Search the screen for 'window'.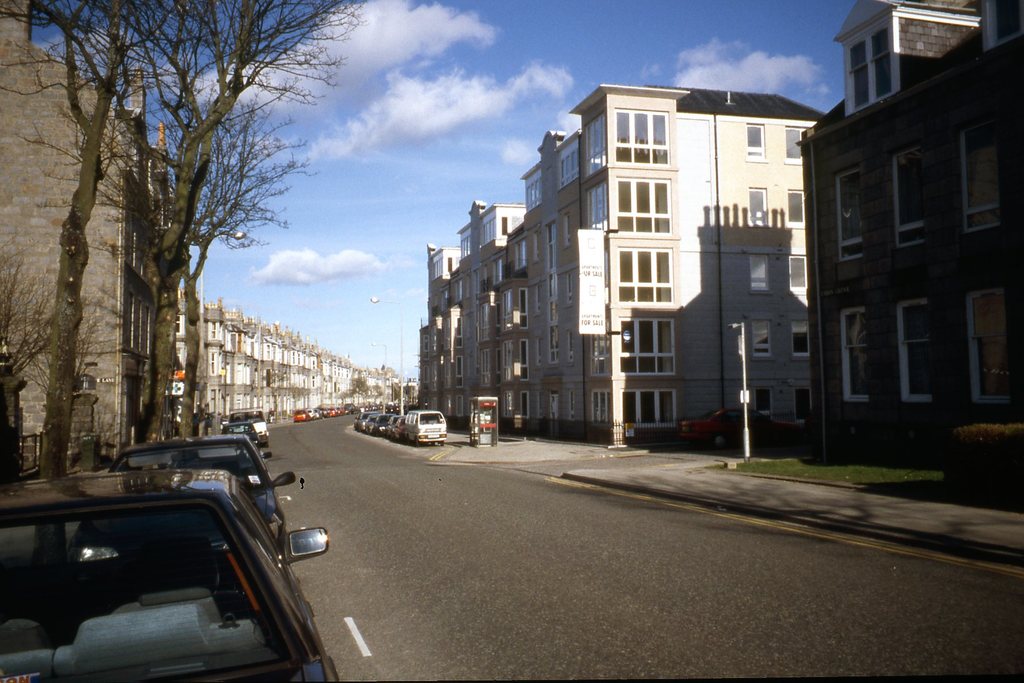
Found at Rect(755, 386, 769, 415).
